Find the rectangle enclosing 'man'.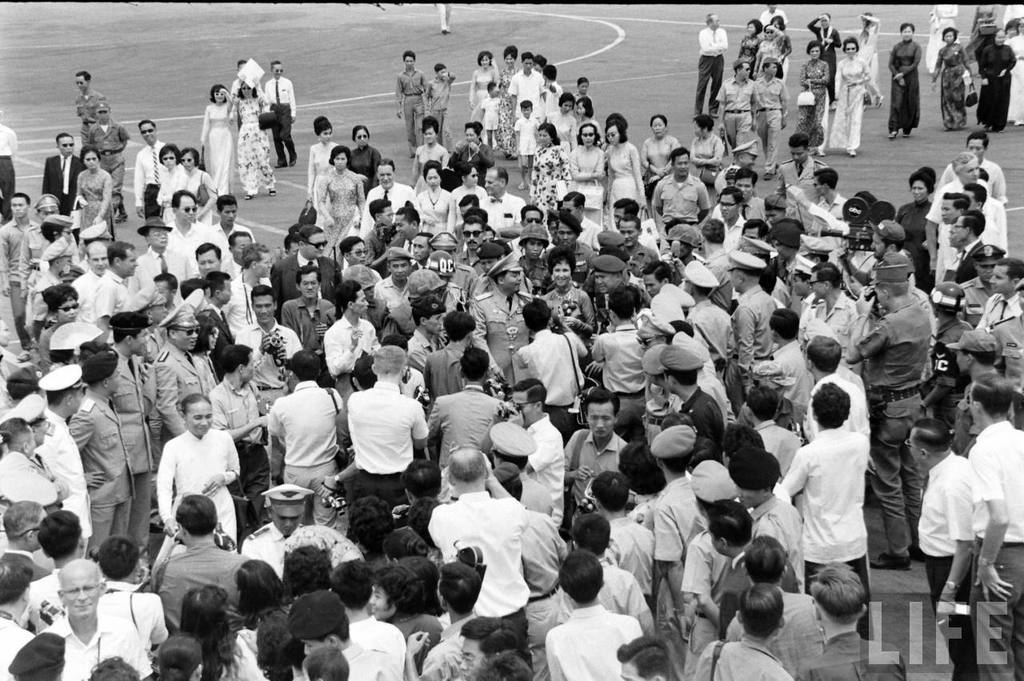
{"x1": 217, "y1": 242, "x2": 276, "y2": 334}.
